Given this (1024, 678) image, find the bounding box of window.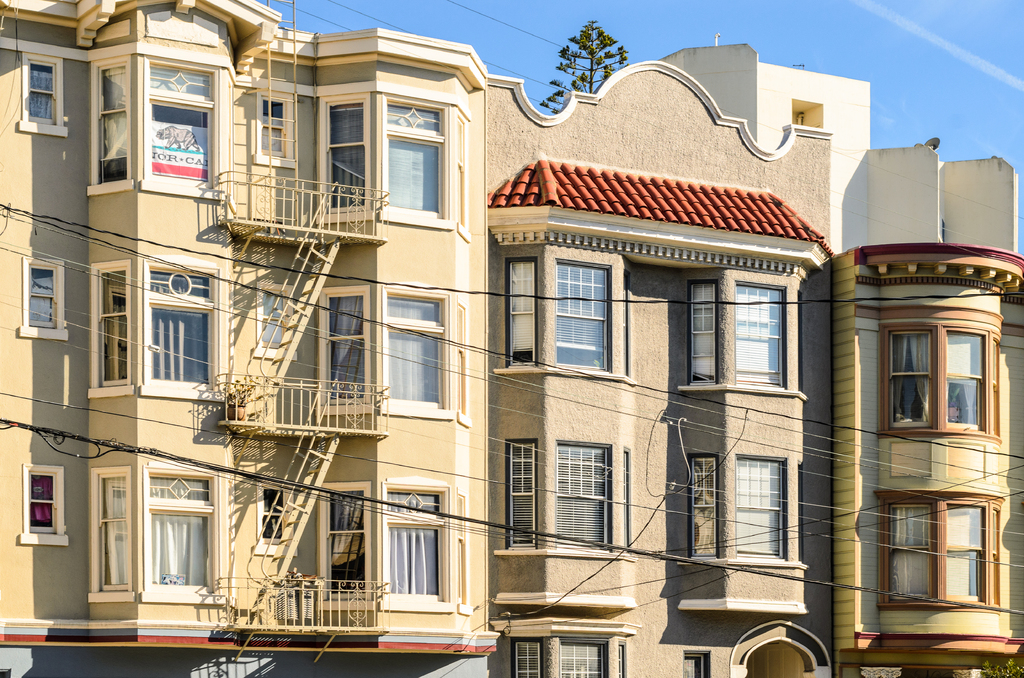
box=[141, 467, 233, 607].
